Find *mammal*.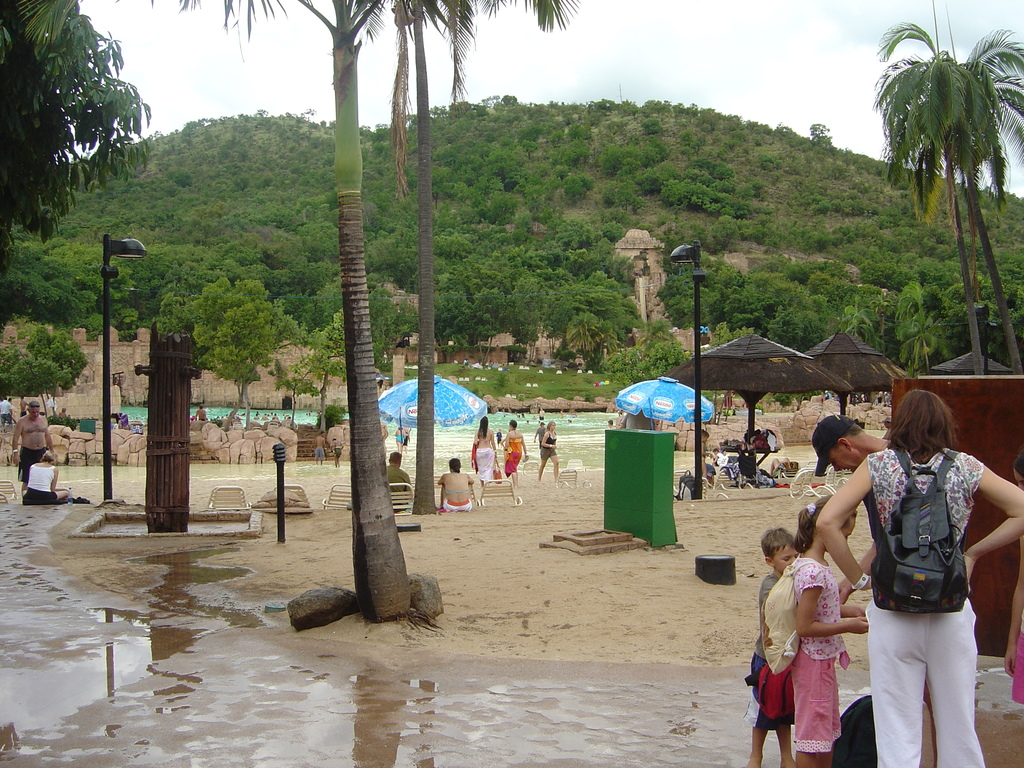
{"x1": 534, "y1": 419, "x2": 546, "y2": 444}.
